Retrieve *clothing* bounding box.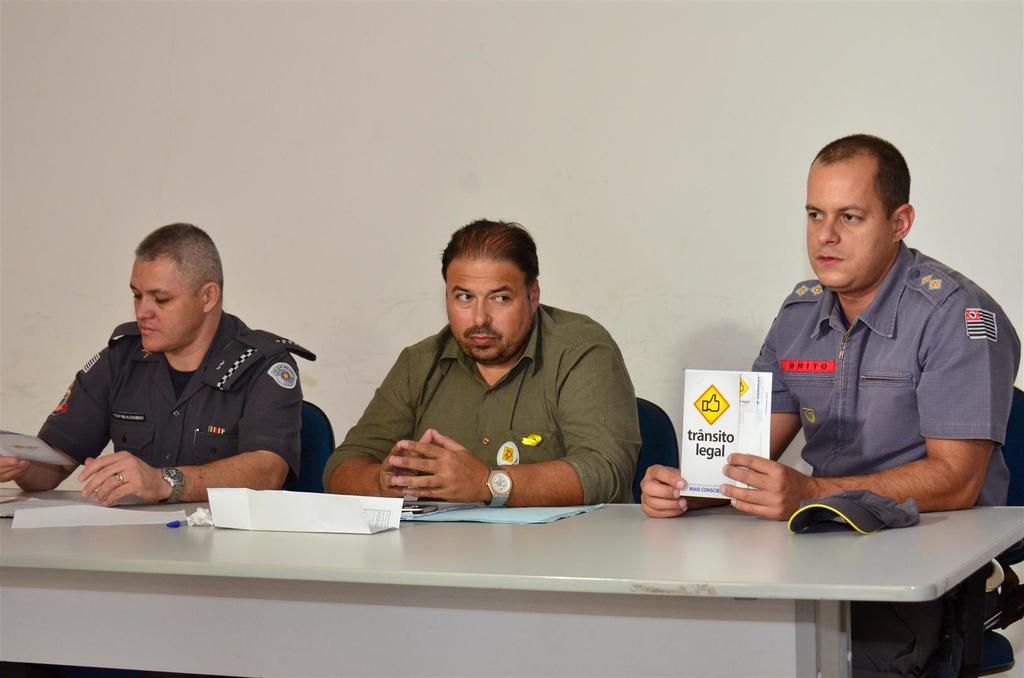
Bounding box: <region>322, 296, 644, 505</region>.
